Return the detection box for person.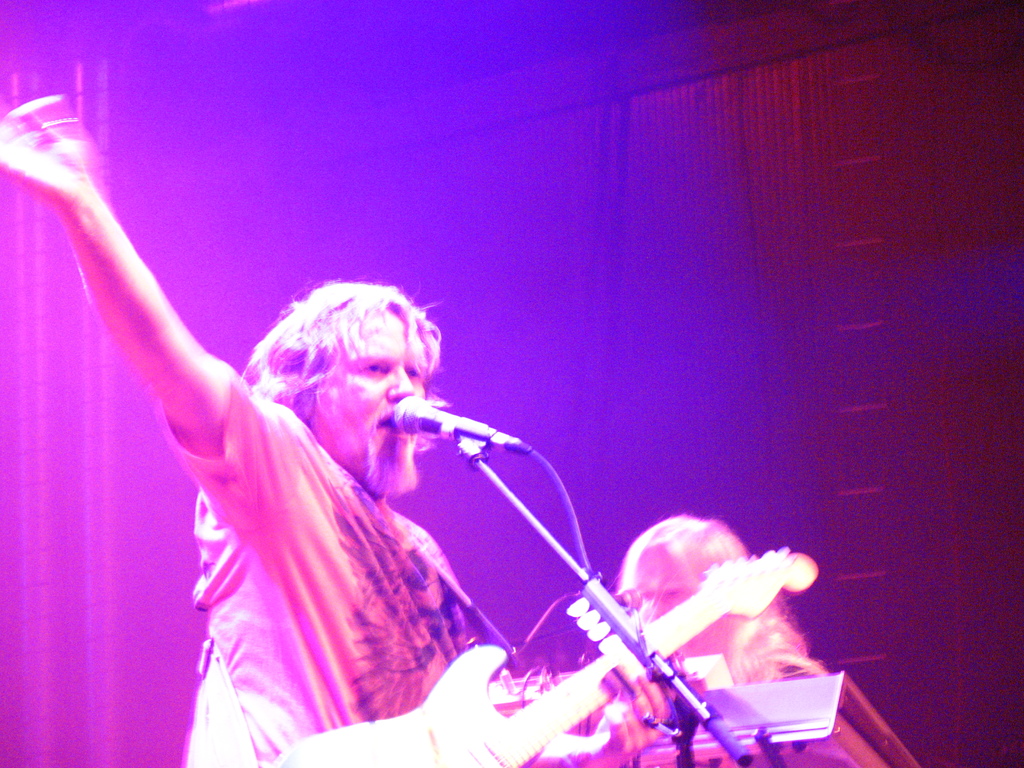
(577,514,882,767).
